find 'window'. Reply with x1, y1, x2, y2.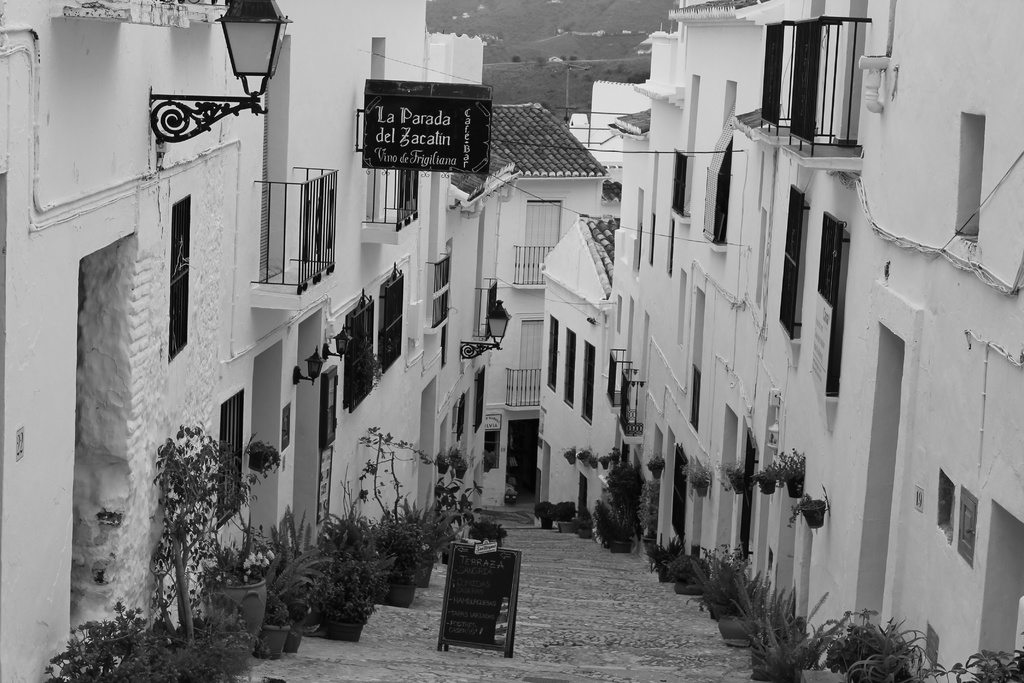
815, 213, 851, 309.
